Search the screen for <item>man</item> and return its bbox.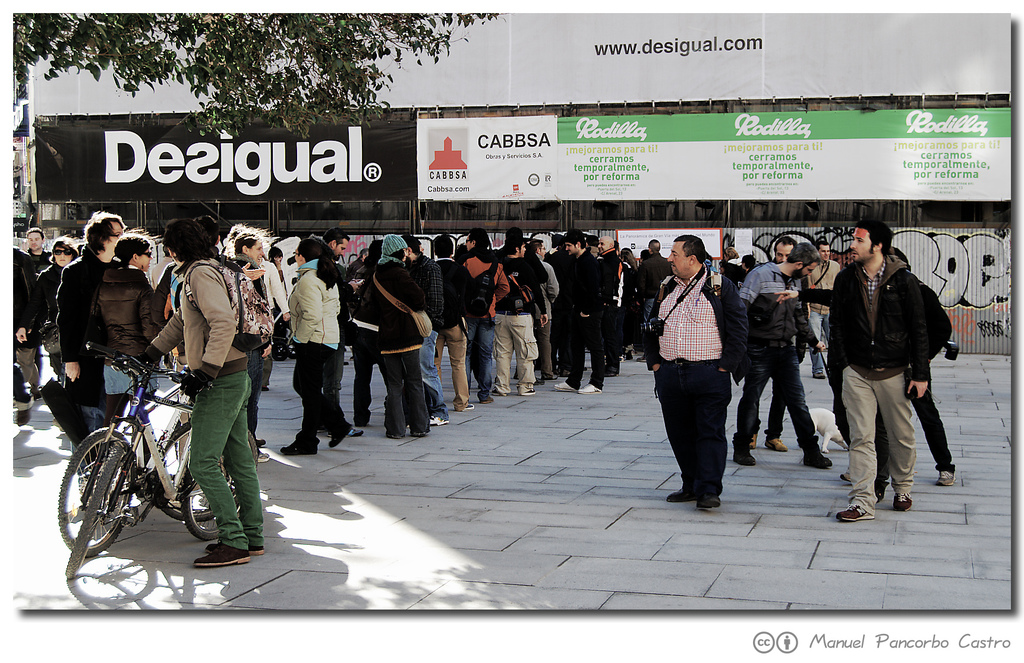
Found: detection(637, 228, 756, 520).
